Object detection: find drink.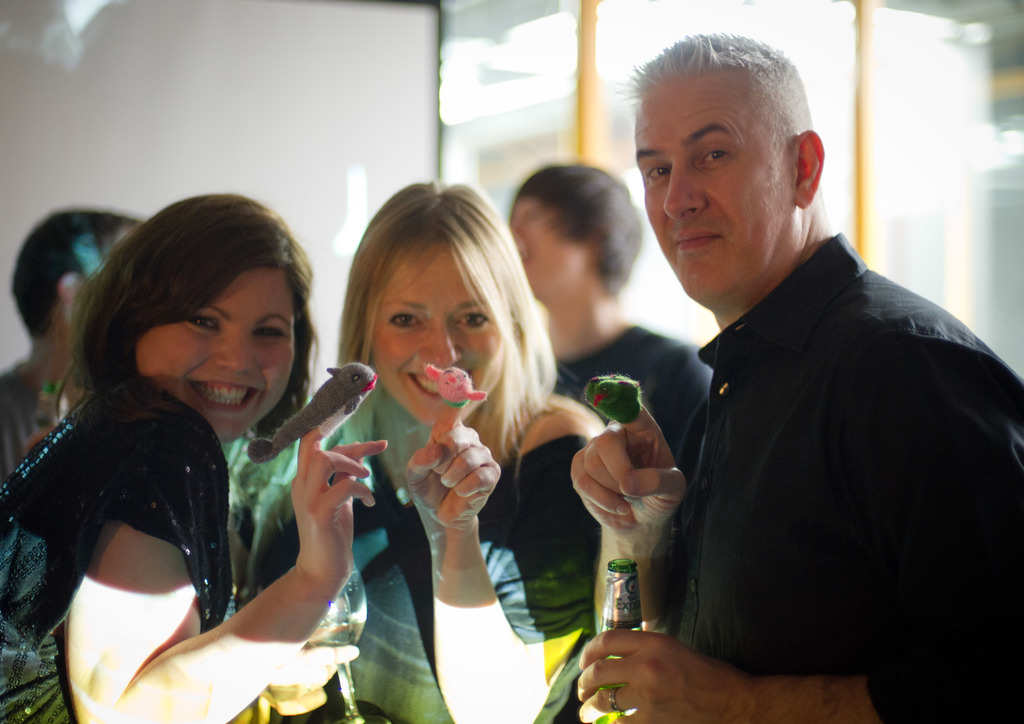
(left=306, top=618, right=369, bottom=646).
